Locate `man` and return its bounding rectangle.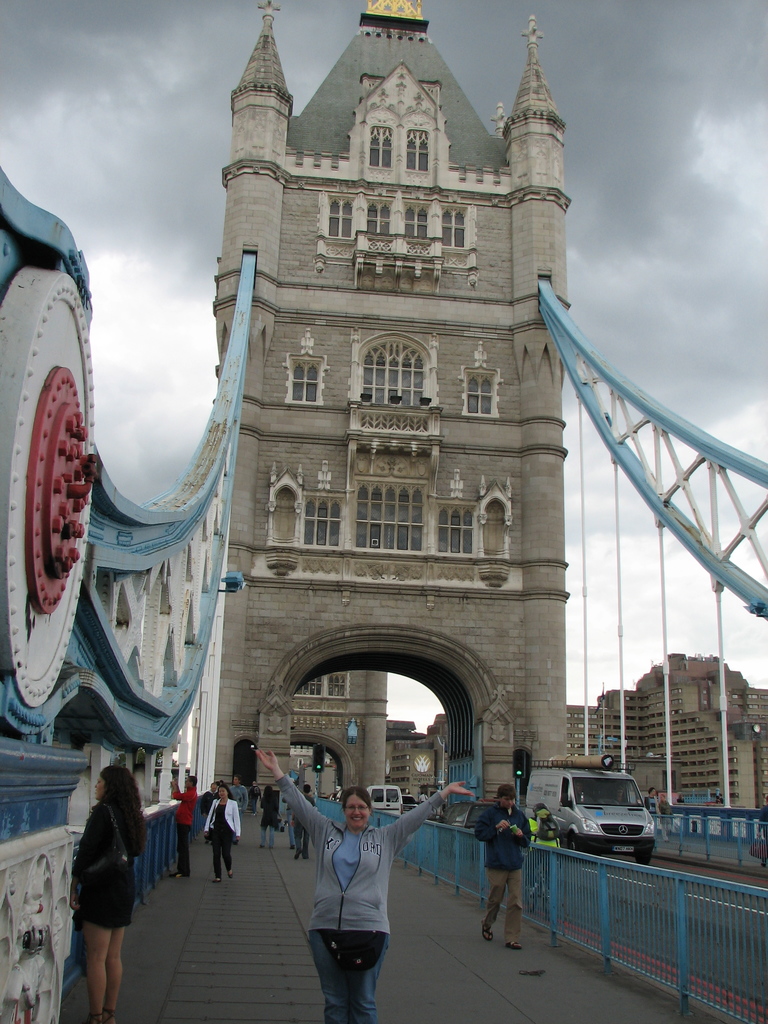
Rect(222, 774, 252, 815).
